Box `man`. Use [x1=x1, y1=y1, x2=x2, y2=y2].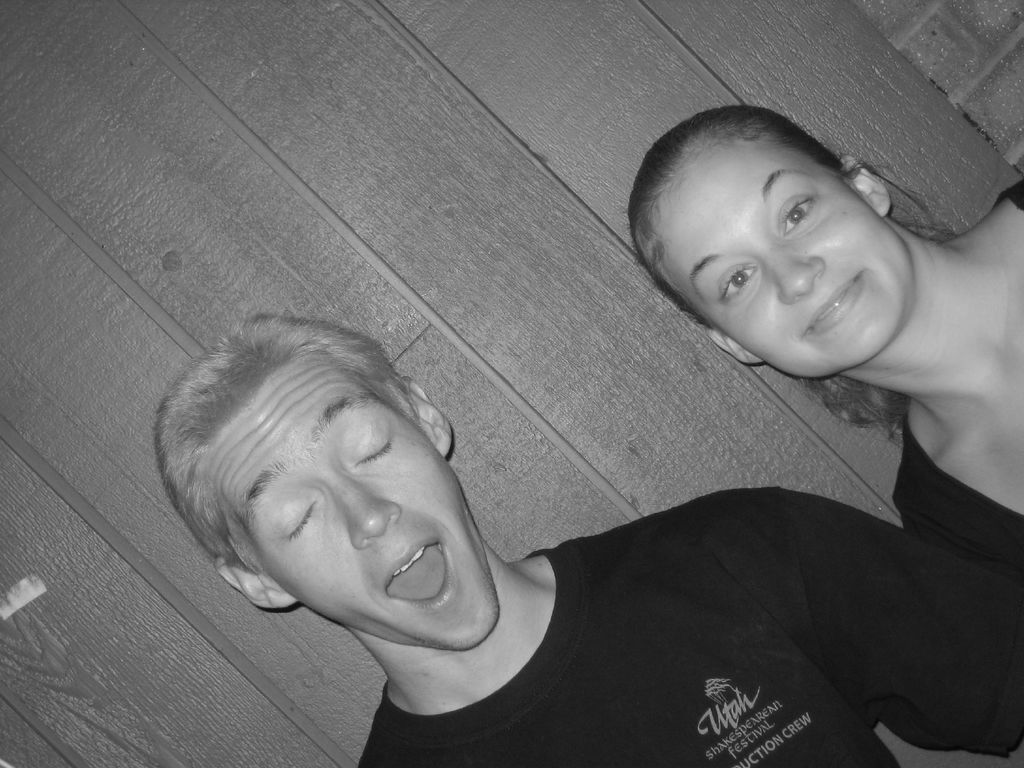
[x1=152, y1=307, x2=1023, y2=767].
